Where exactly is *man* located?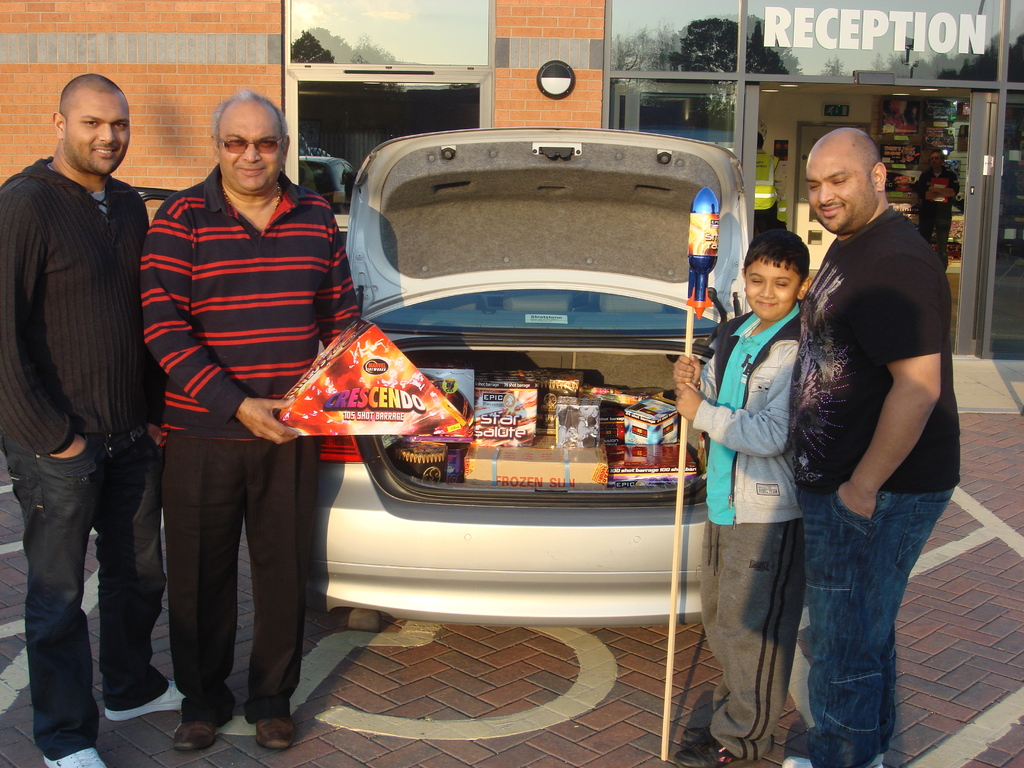
Its bounding box is 0/72/188/767.
